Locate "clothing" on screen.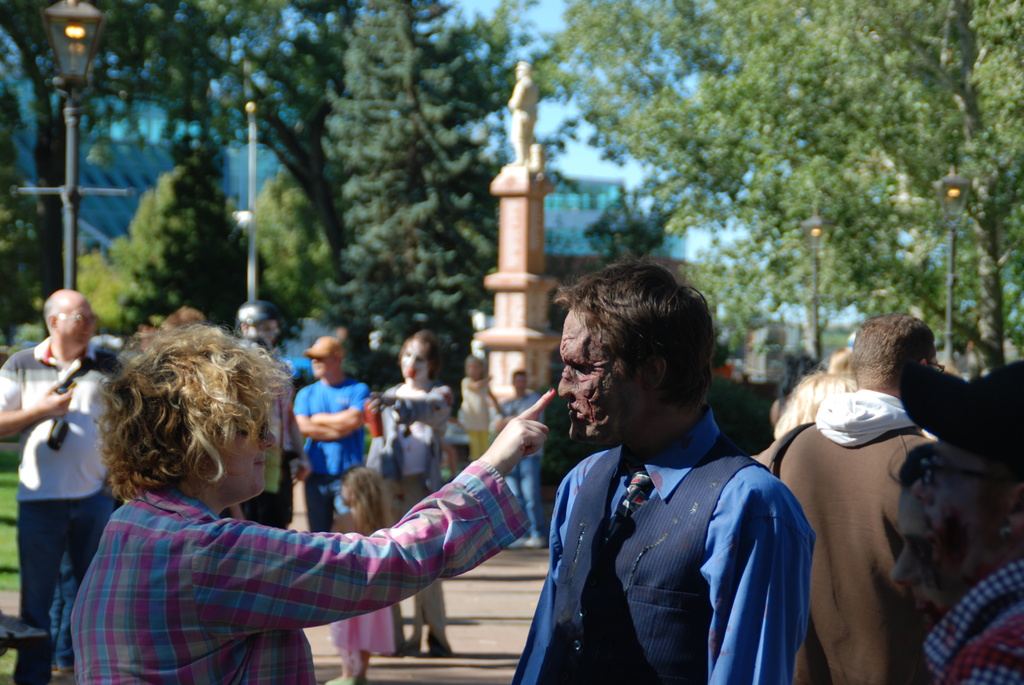
On screen at [left=294, top=374, right=374, bottom=531].
